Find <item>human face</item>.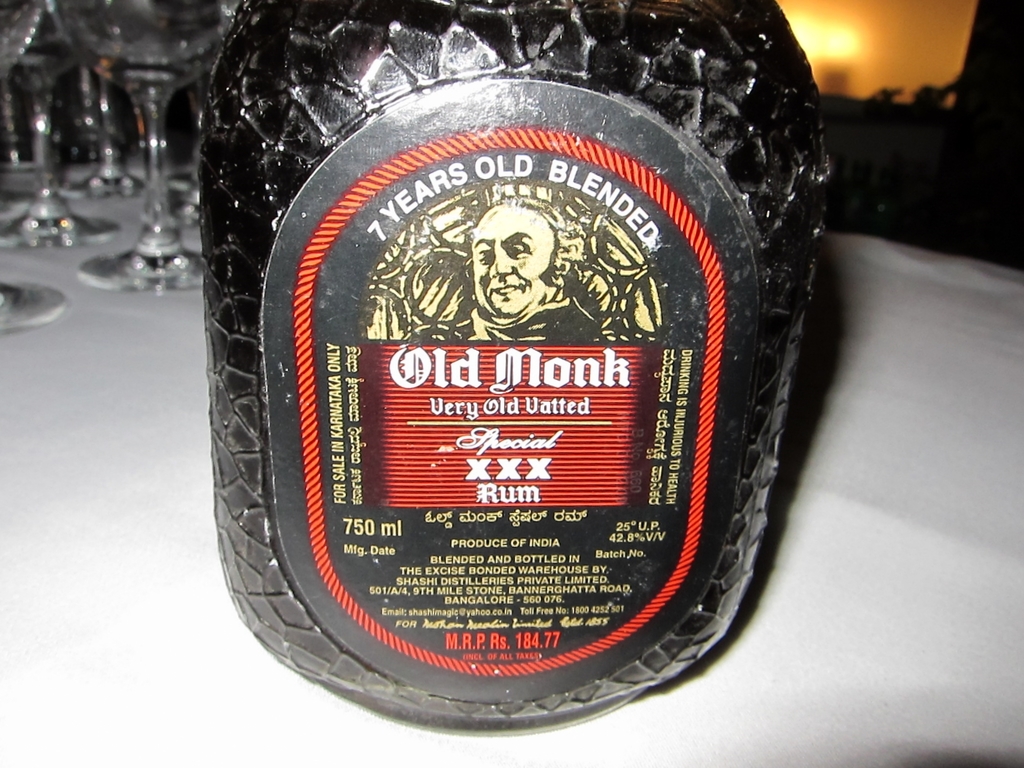
crop(450, 189, 549, 318).
